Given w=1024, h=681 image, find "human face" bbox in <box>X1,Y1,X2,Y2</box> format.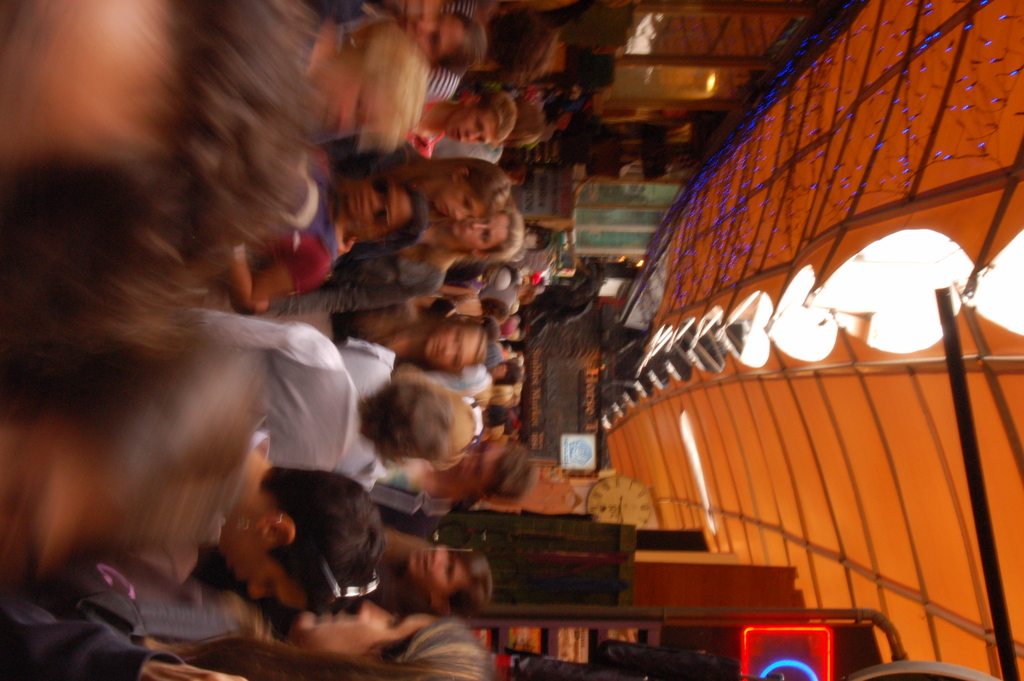
<box>433,180,486,221</box>.
